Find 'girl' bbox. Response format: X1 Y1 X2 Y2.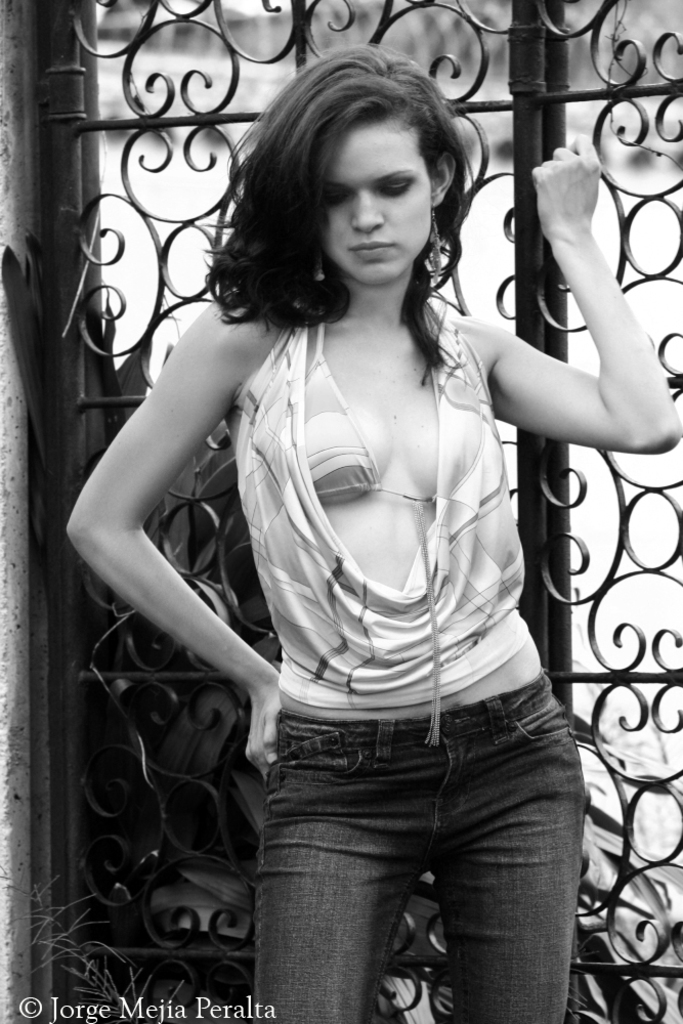
57 35 682 1023.
